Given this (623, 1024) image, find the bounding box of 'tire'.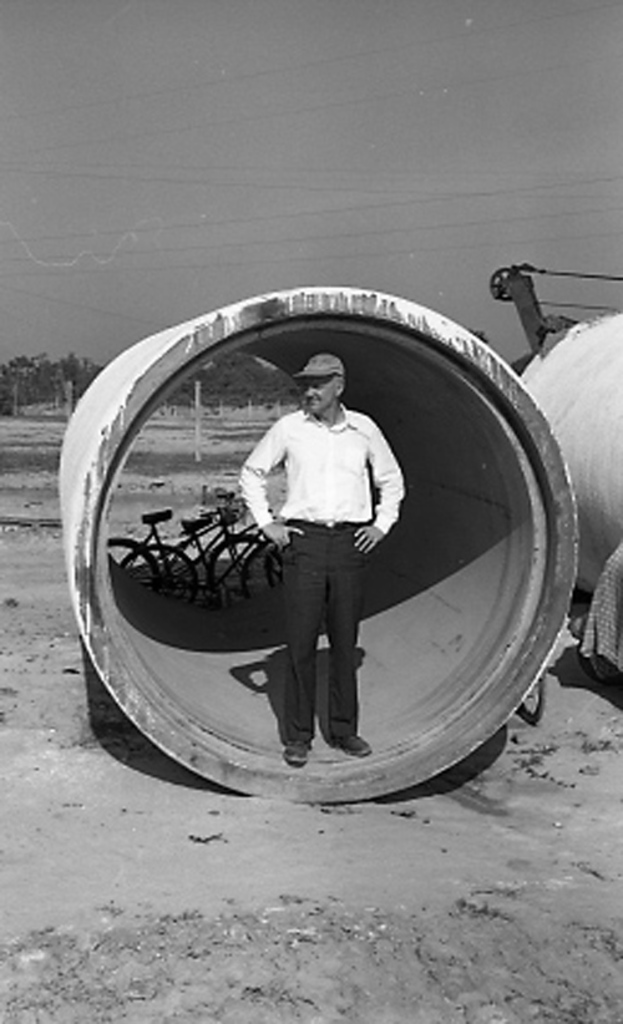
(left=102, top=537, right=156, bottom=594).
